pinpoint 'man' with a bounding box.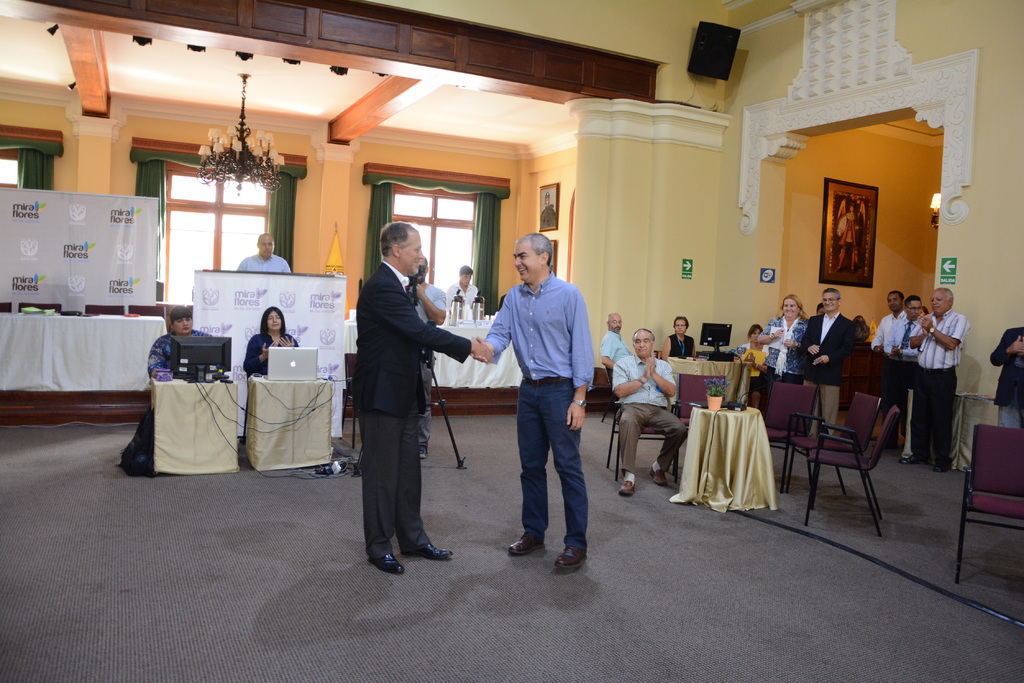
select_region(446, 266, 480, 319).
